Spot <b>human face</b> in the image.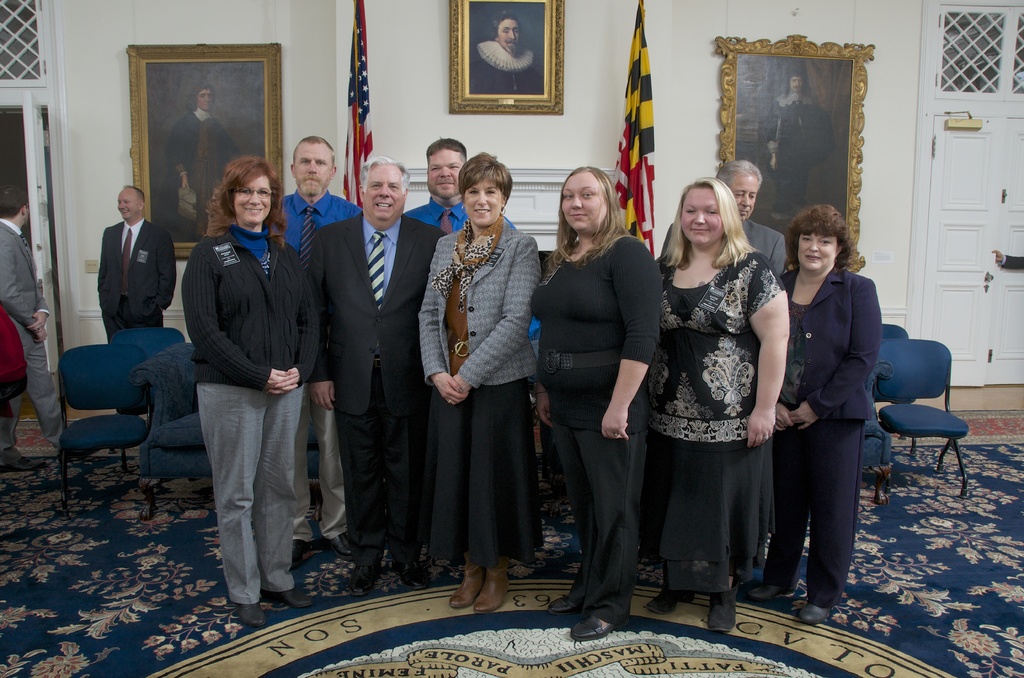
<b>human face</b> found at region(561, 171, 611, 236).
